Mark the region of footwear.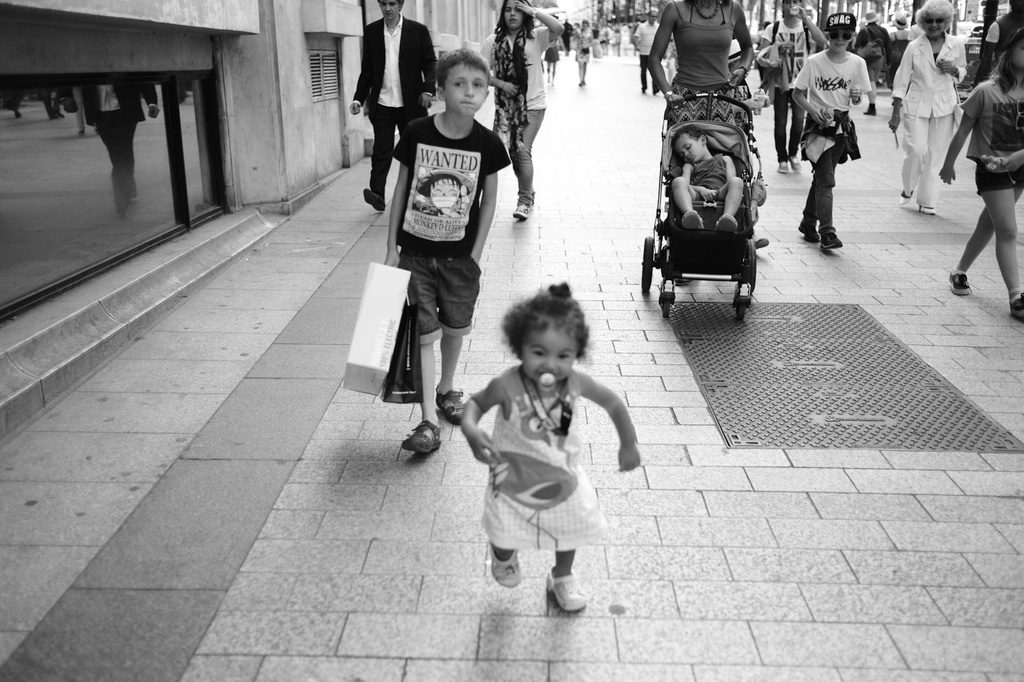
Region: bbox=[897, 189, 913, 206].
